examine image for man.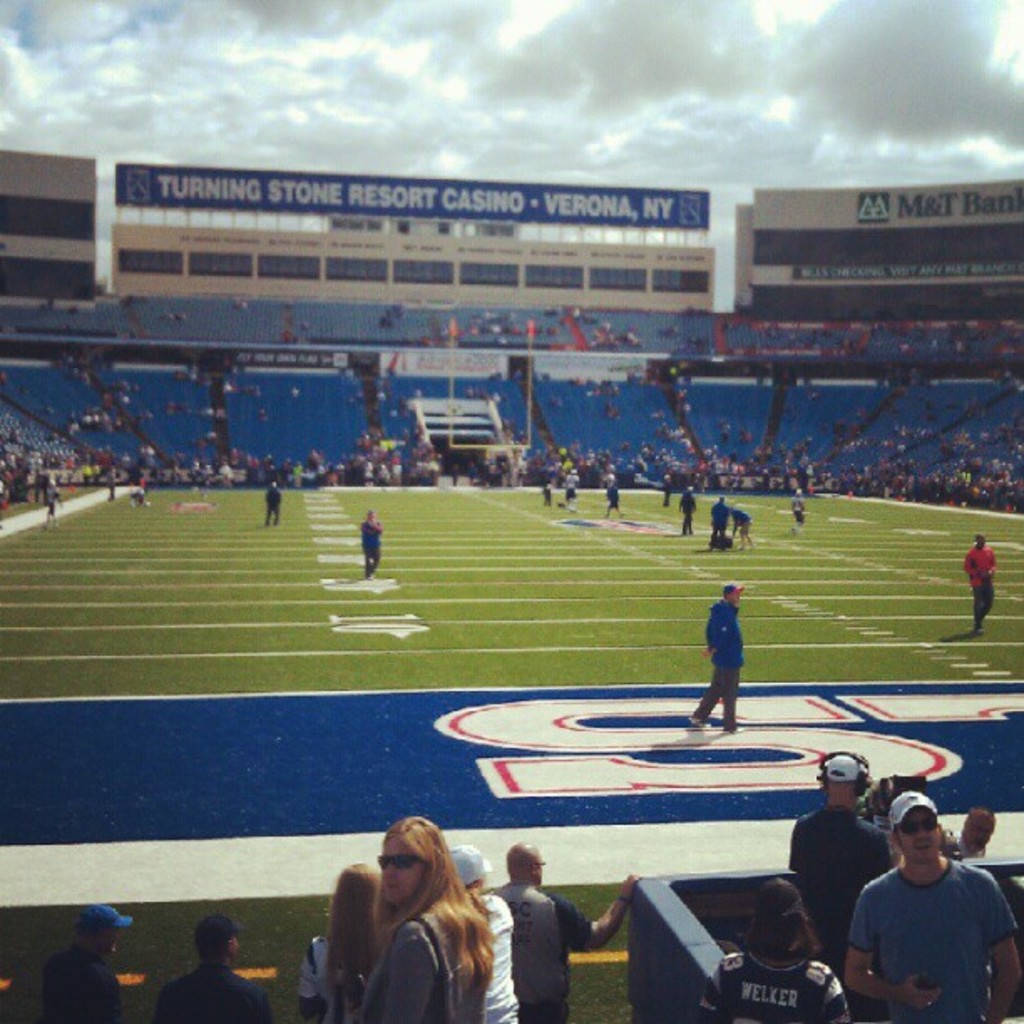
Examination result: box=[781, 728, 883, 1002].
